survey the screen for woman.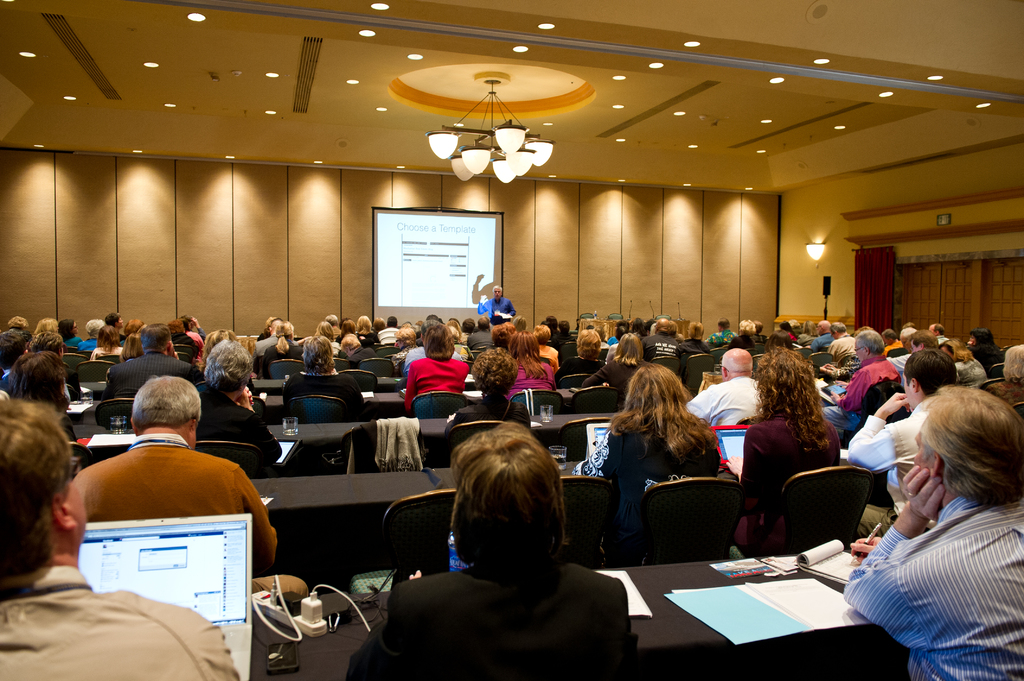
Survey found: bbox=[86, 324, 125, 359].
